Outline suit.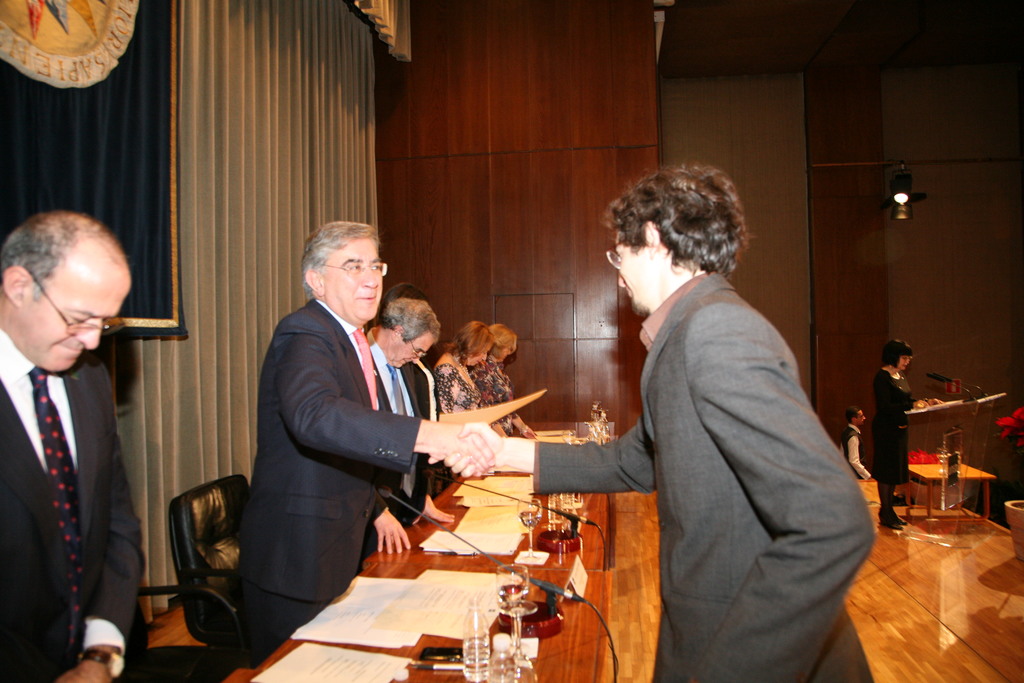
Outline: detection(409, 358, 447, 495).
